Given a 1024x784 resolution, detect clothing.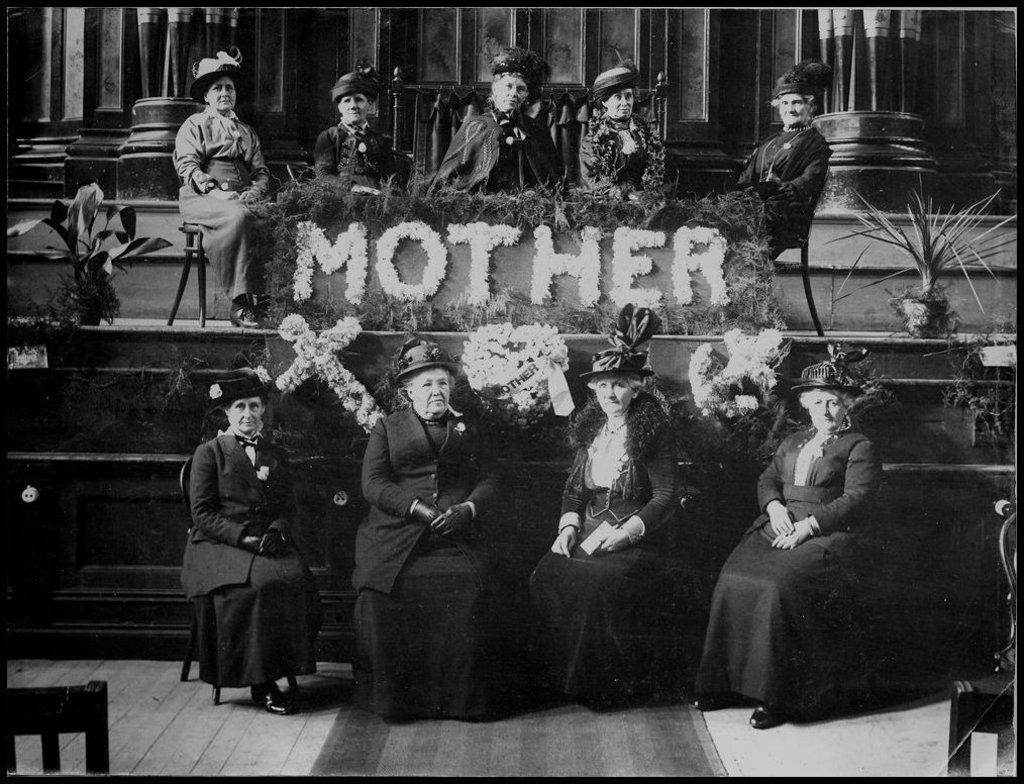
697, 429, 878, 717.
